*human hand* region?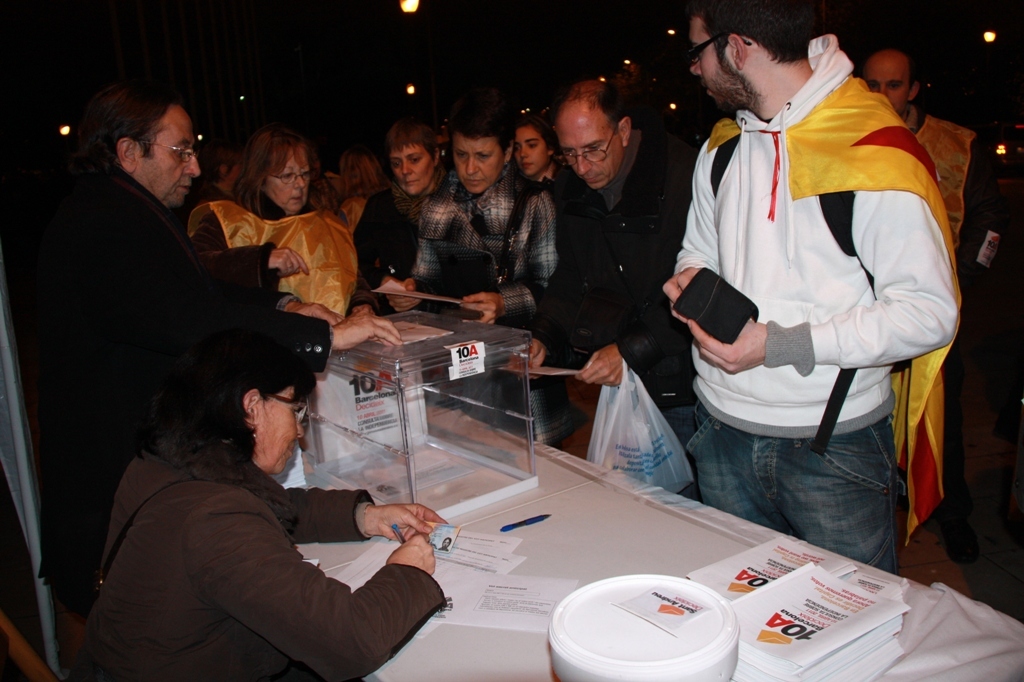
bbox(372, 501, 450, 543)
